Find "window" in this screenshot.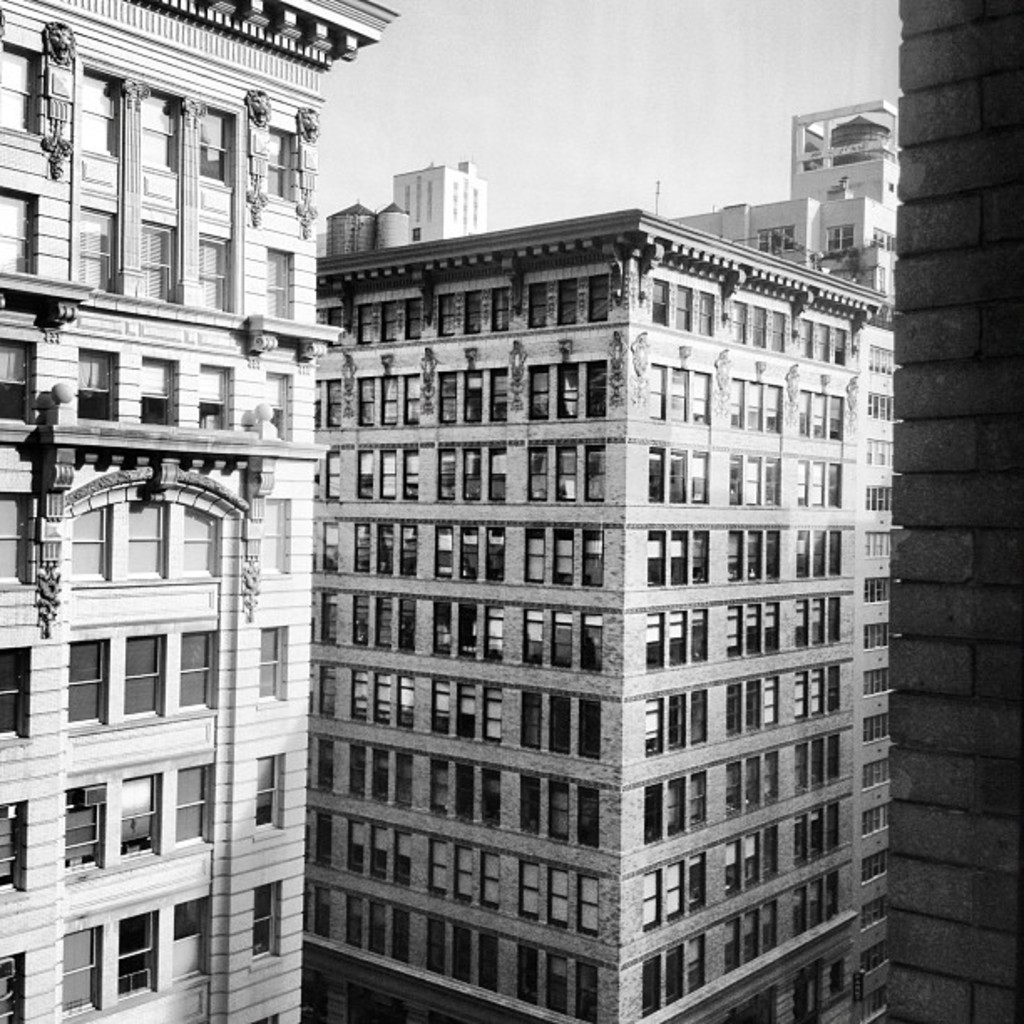
The bounding box for "window" is left=437, top=450, right=457, bottom=500.
